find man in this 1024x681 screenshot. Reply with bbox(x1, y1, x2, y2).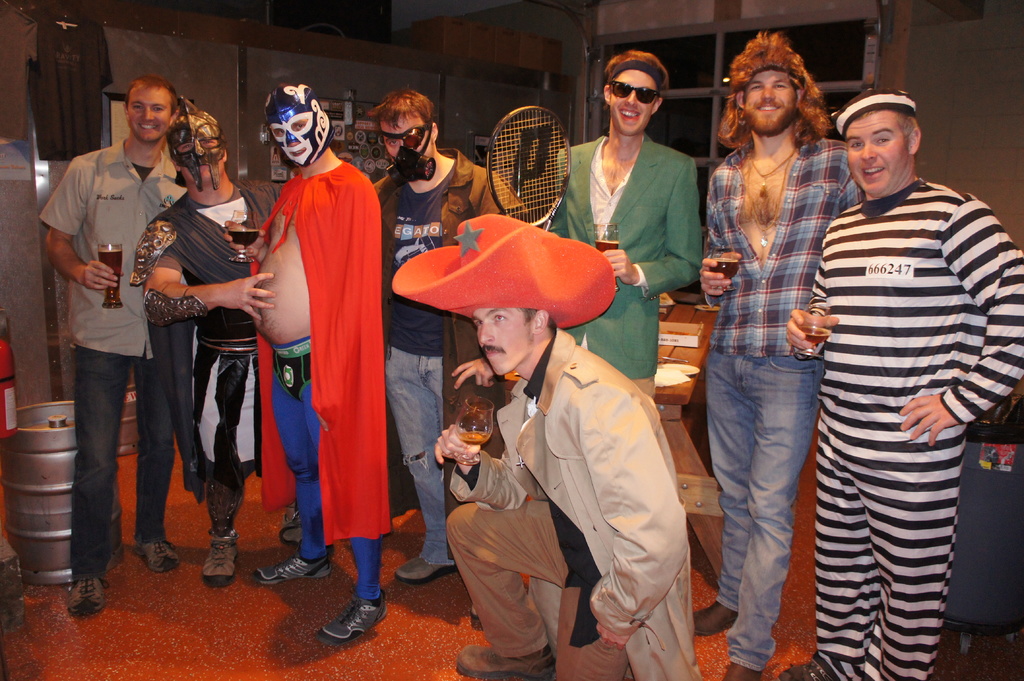
bbox(124, 97, 283, 577).
